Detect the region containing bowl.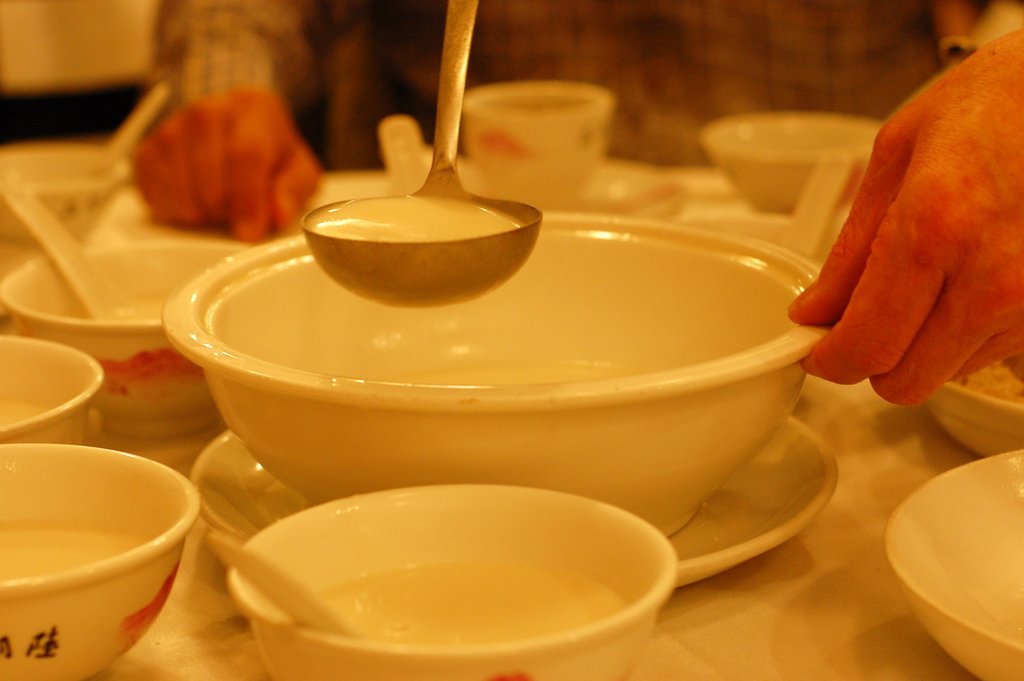
rect(0, 333, 105, 444).
